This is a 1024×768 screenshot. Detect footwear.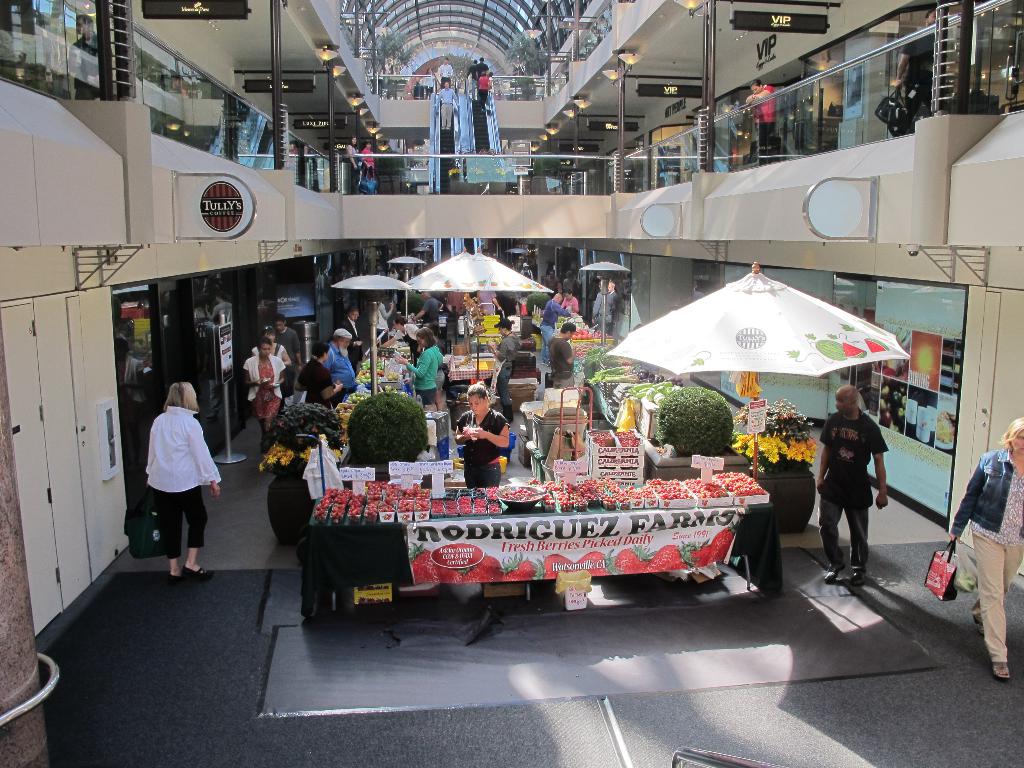
region(184, 564, 213, 580).
